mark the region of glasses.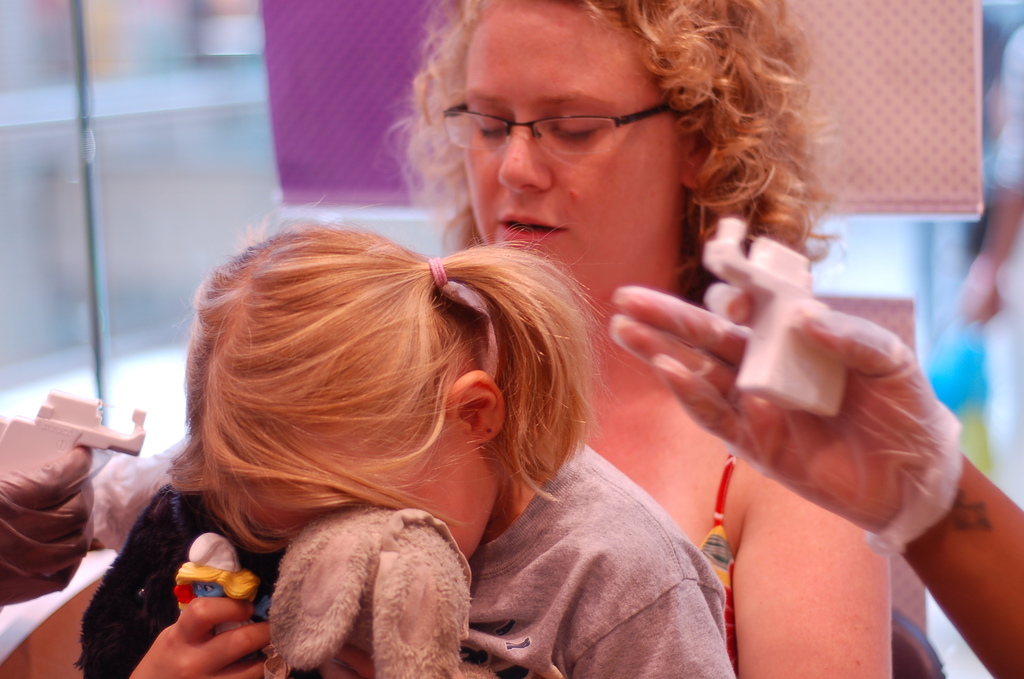
Region: (left=435, top=97, right=674, bottom=165).
